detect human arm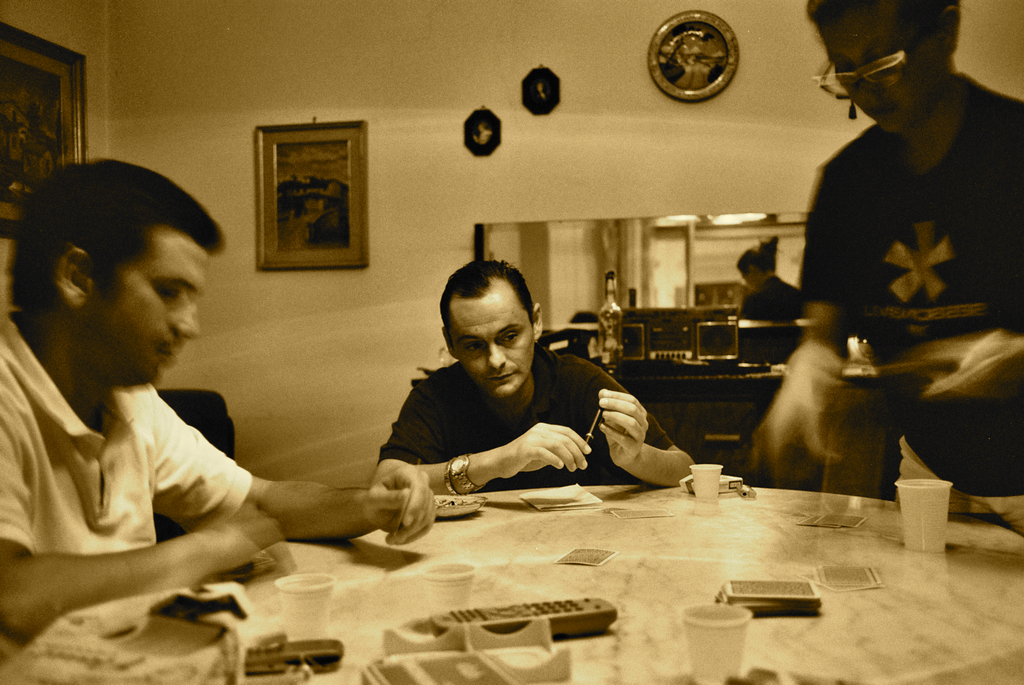
(373,388,592,496)
